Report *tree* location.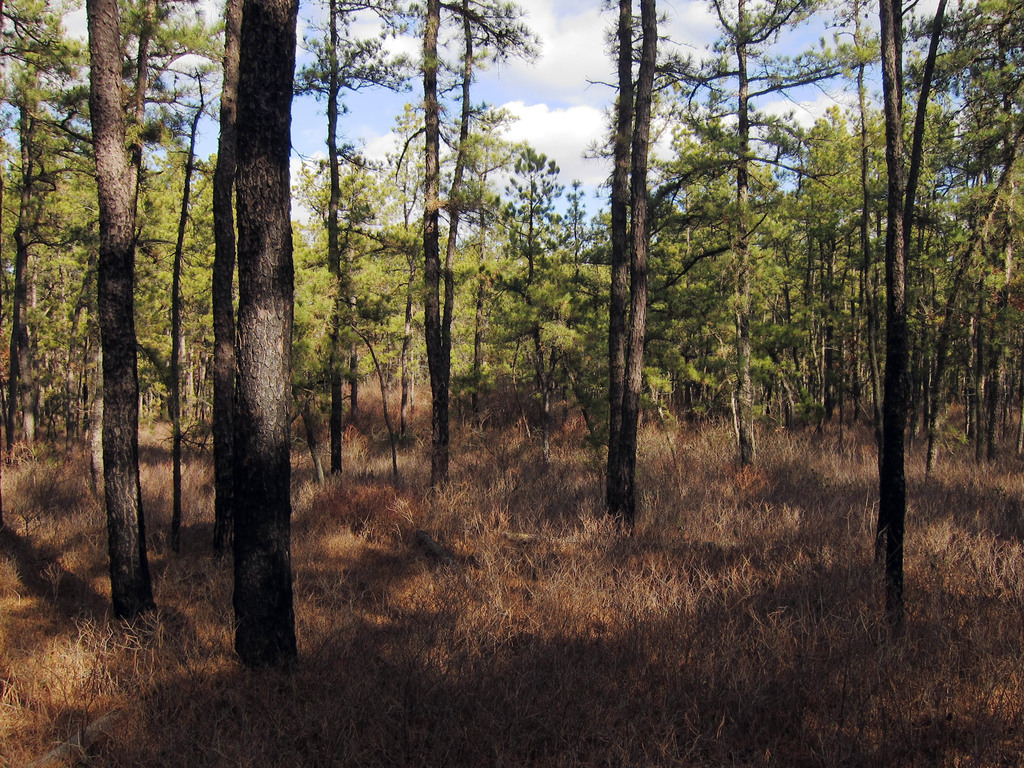
Report: 221, 0, 243, 560.
